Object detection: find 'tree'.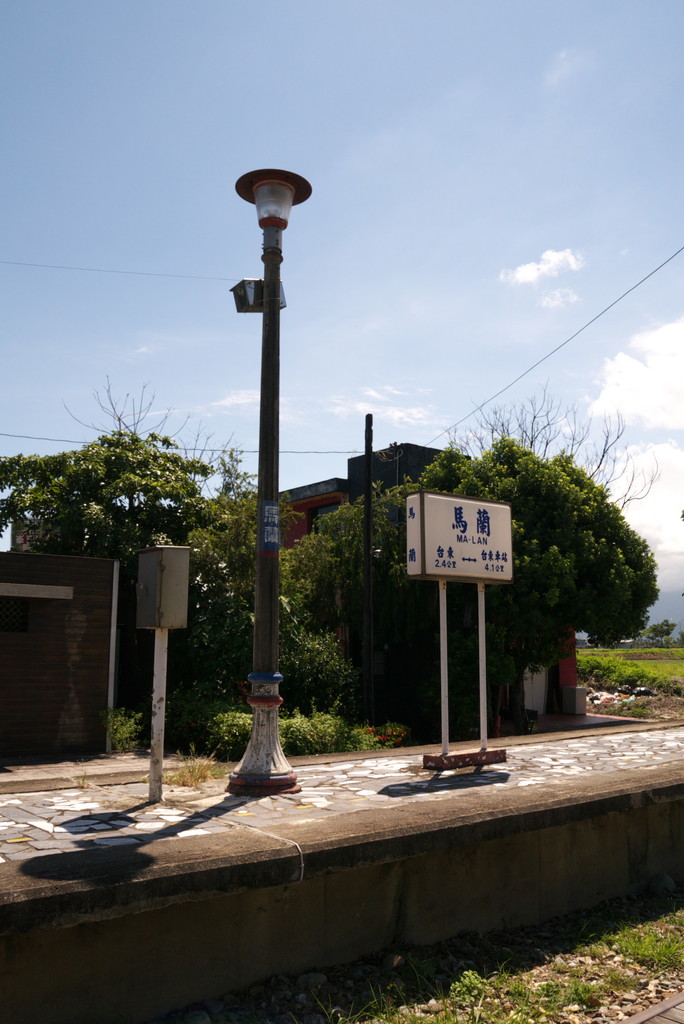
box(61, 378, 317, 557).
